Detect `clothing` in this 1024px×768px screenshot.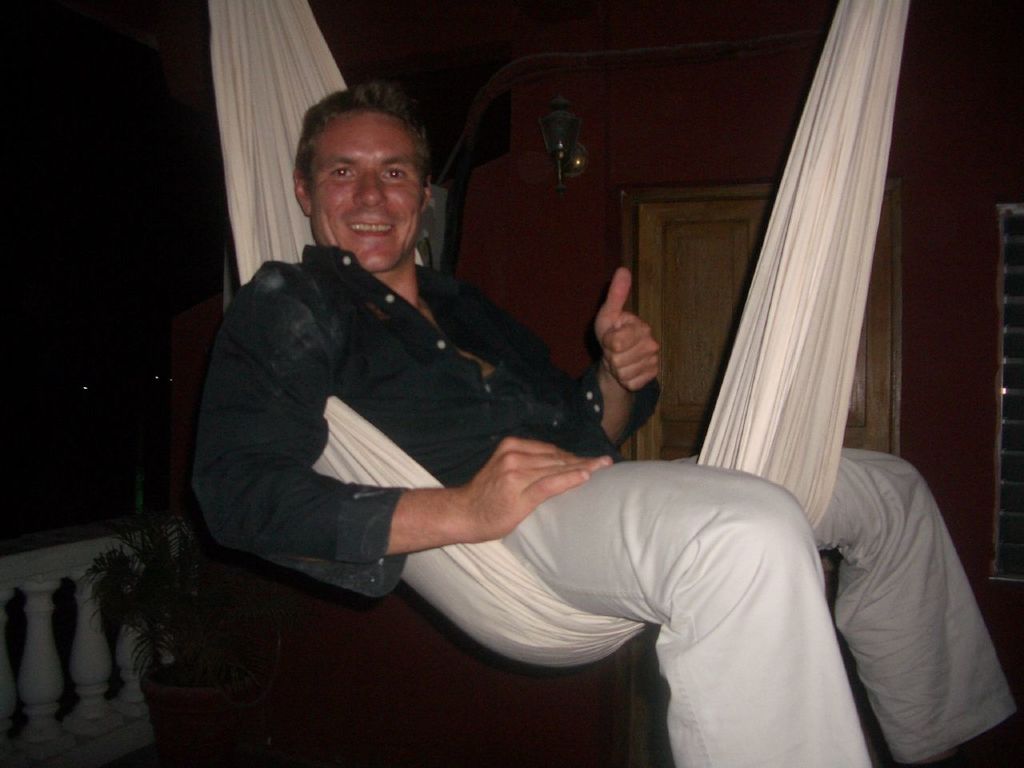
Detection: bbox=(186, 230, 1020, 767).
